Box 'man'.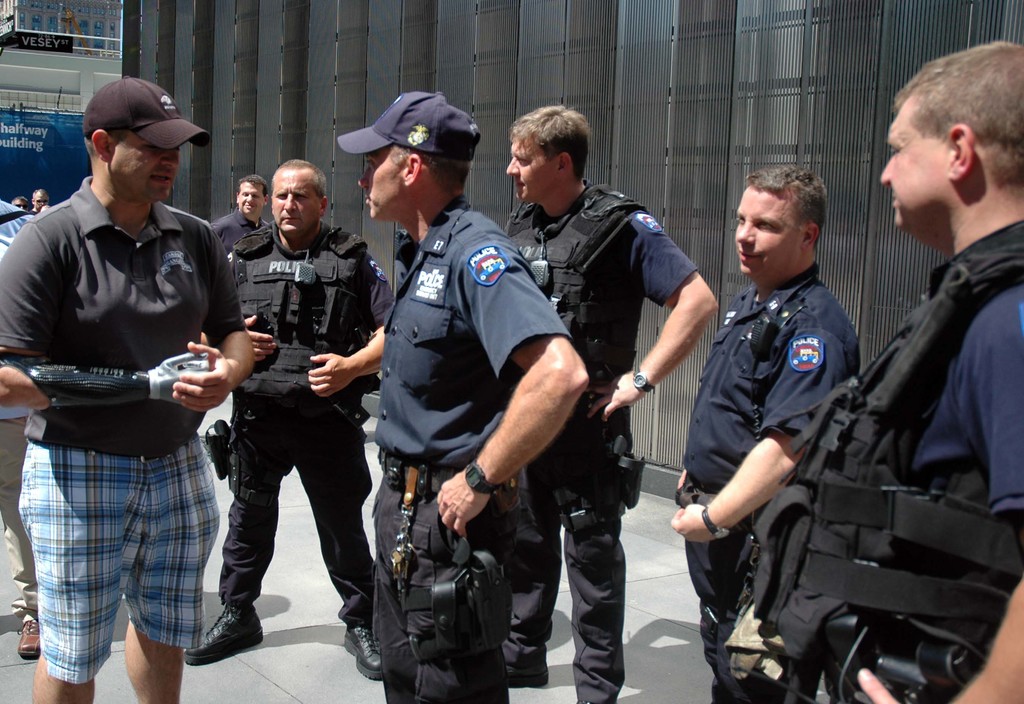
BBox(202, 154, 394, 670).
